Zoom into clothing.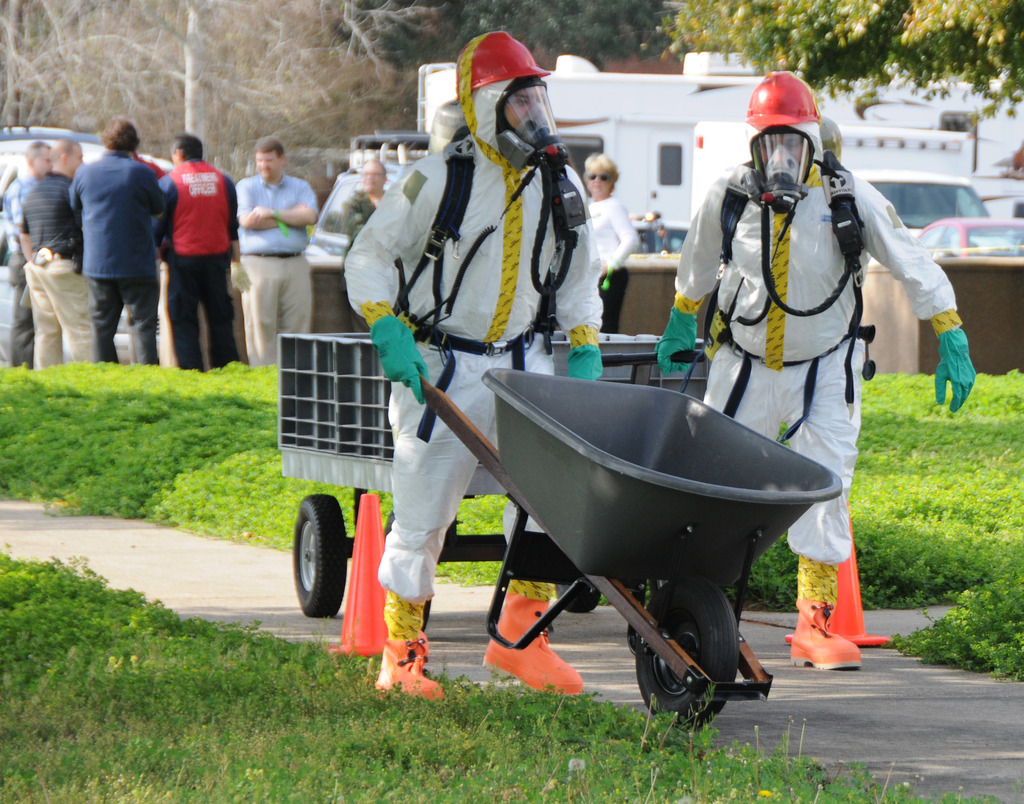
Zoom target: x1=30, y1=164, x2=94, y2=369.
